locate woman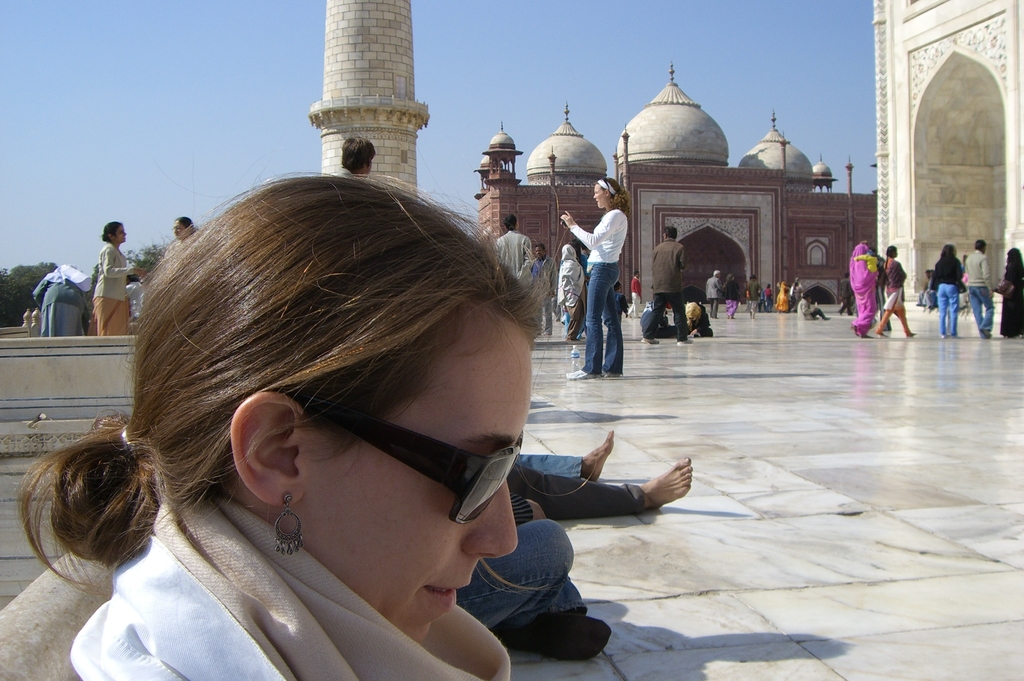
pyautogui.locateOnScreen(875, 244, 916, 340)
